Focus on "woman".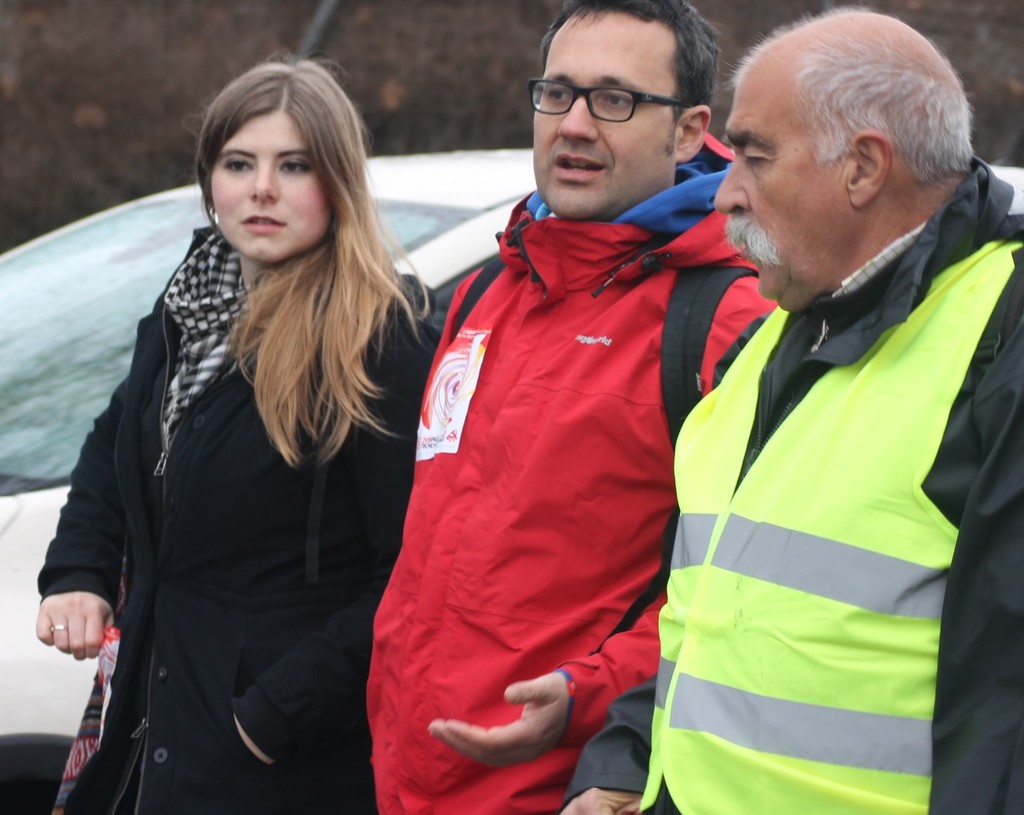
Focused at Rect(59, 52, 431, 814).
